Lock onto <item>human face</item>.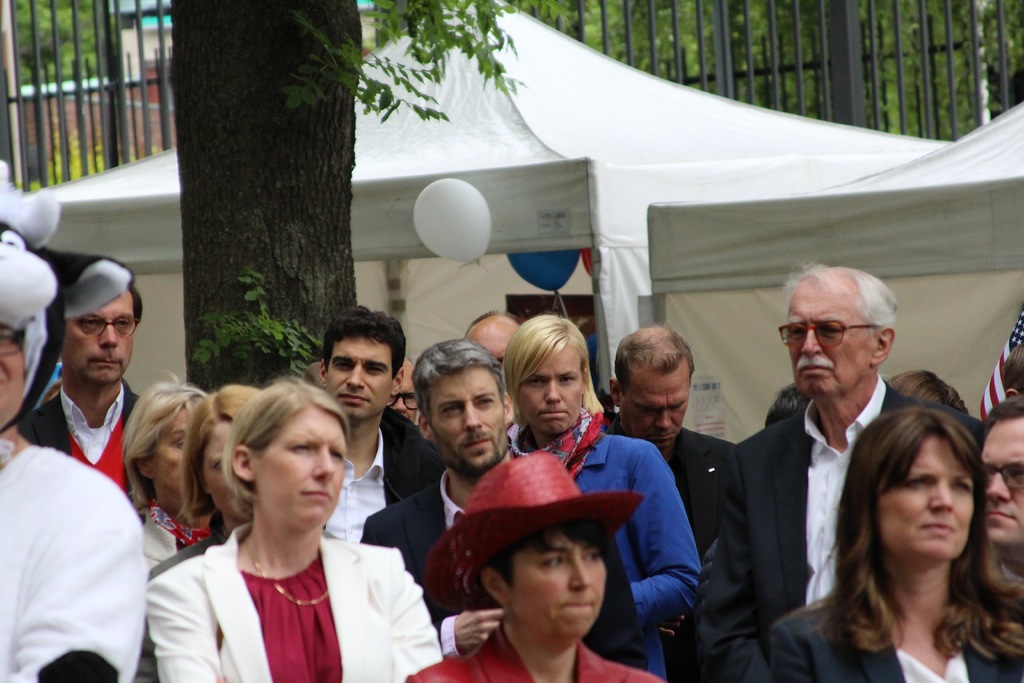
Locked: crop(0, 323, 24, 431).
